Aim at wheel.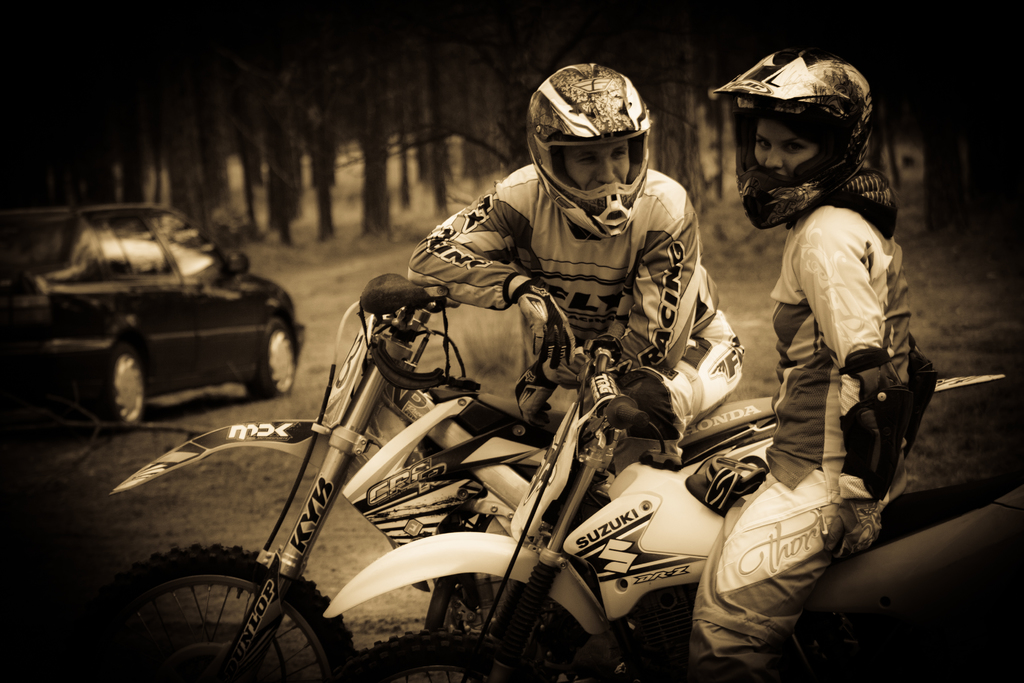
Aimed at BBox(246, 317, 298, 397).
